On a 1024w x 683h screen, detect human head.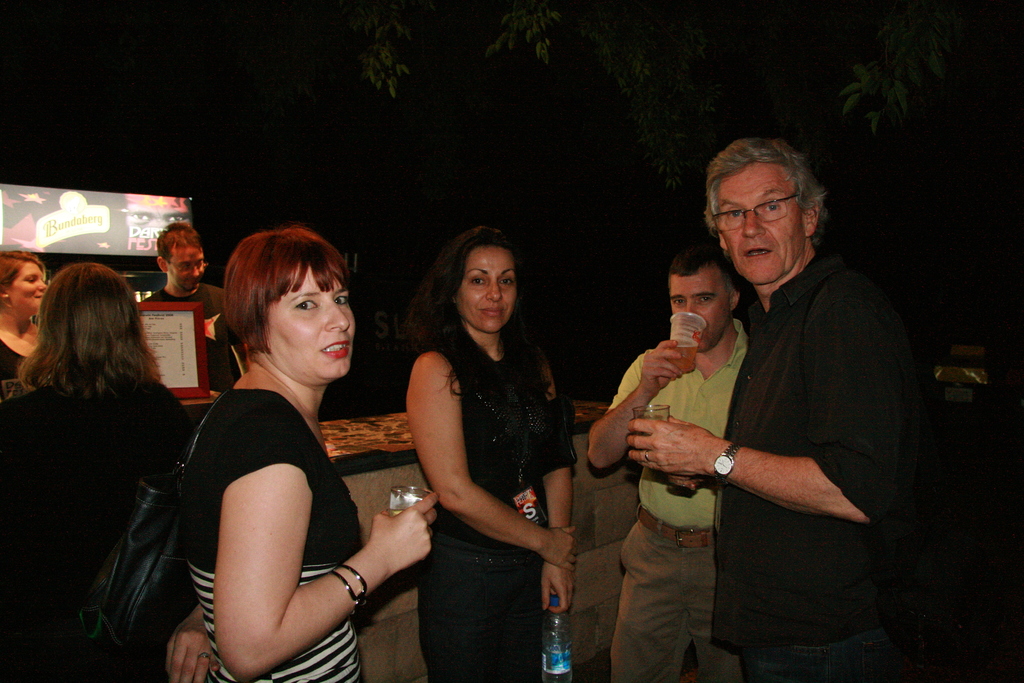
[x1=156, y1=220, x2=205, y2=289].
